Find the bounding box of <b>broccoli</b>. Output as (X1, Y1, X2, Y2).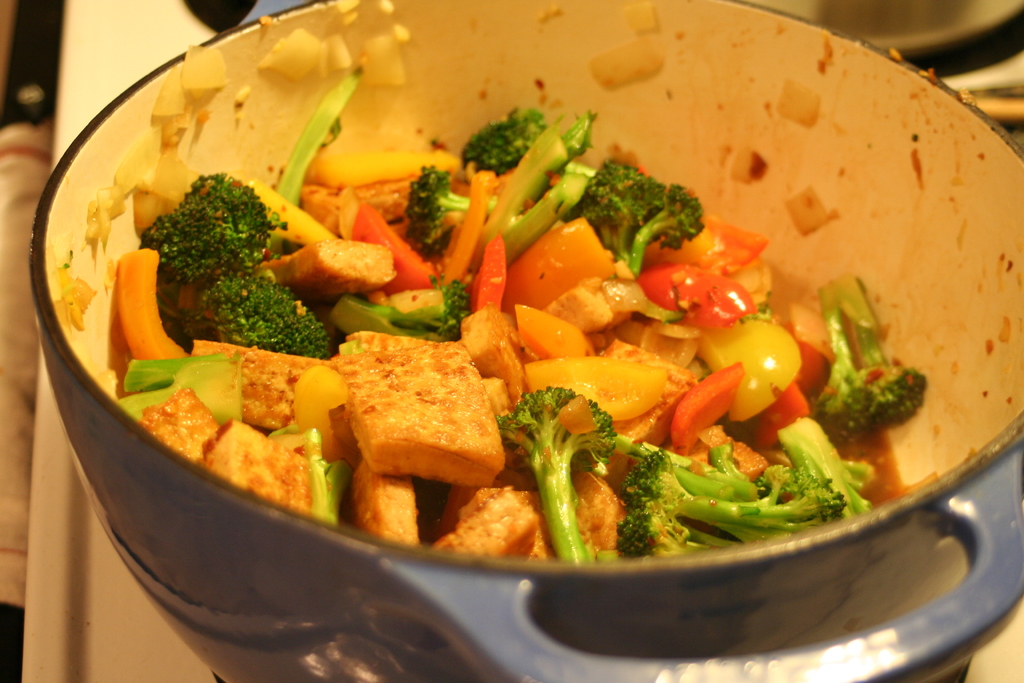
(497, 386, 616, 562).
